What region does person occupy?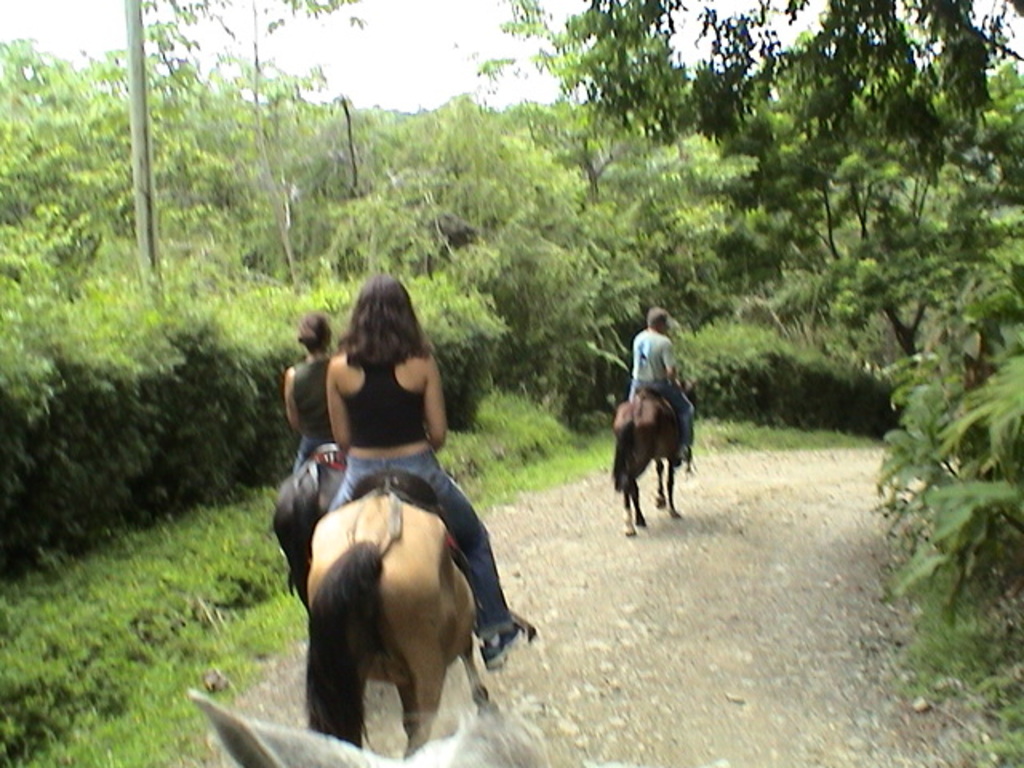
(x1=624, y1=307, x2=694, y2=467).
